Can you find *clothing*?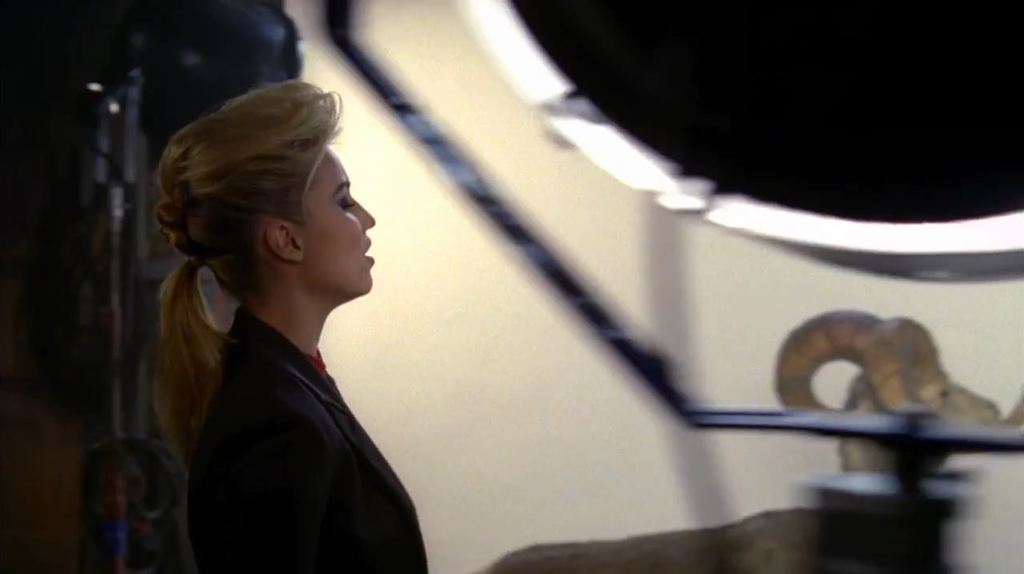
Yes, bounding box: x1=182 y1=302 x2=430 y2=573.
